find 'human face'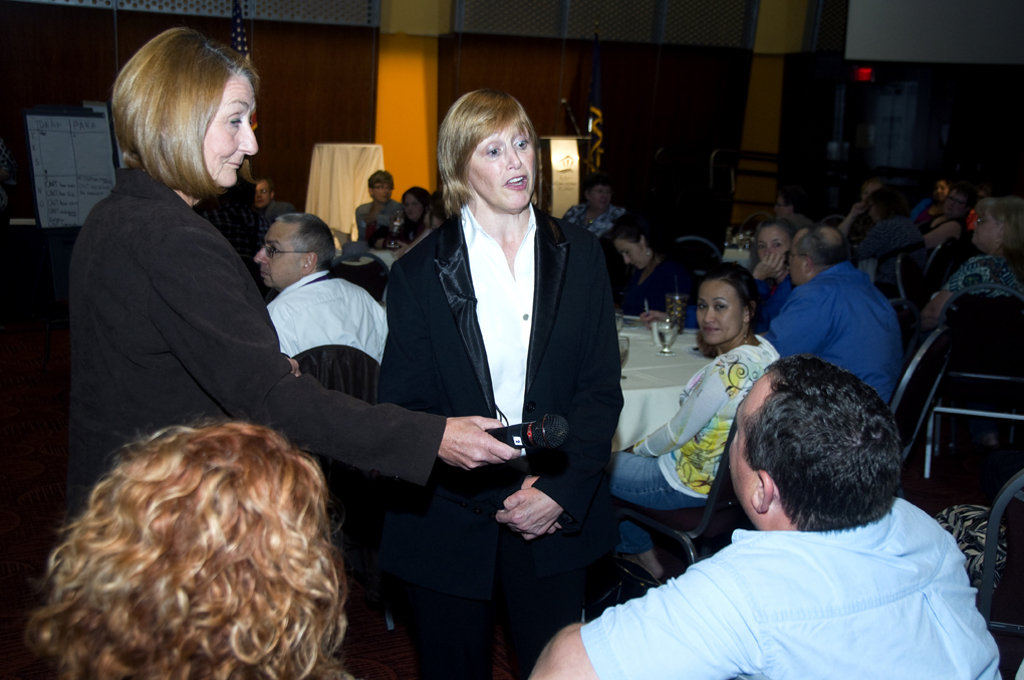
BBox(257, 184, 273, 208)
